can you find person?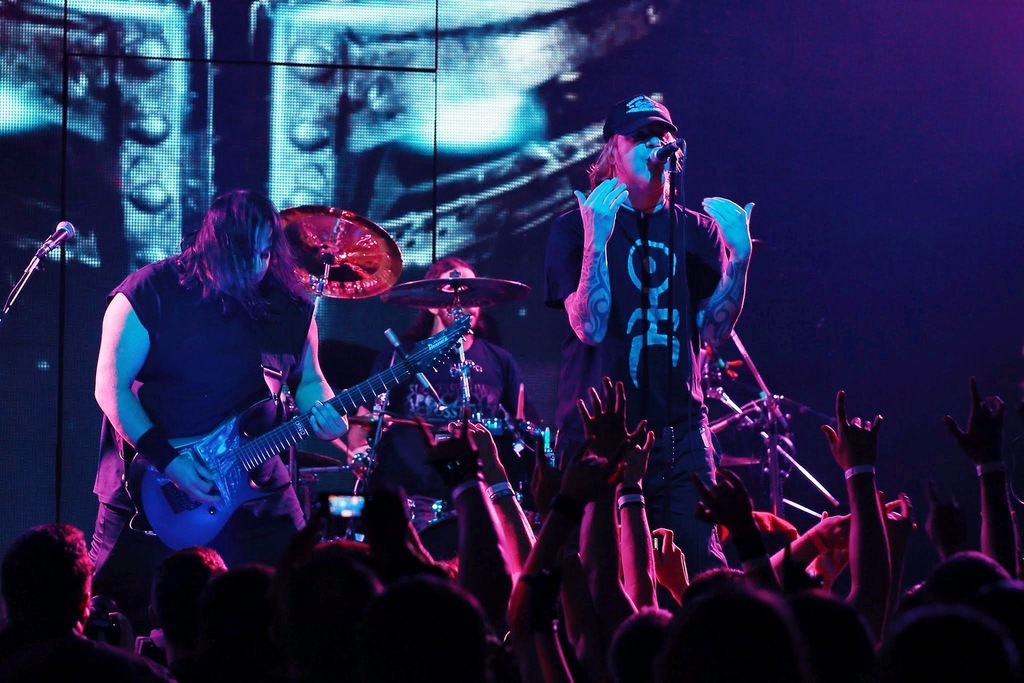
Yes, bounding box: (x1=0, y1=373, x2=1023, y2=682).
